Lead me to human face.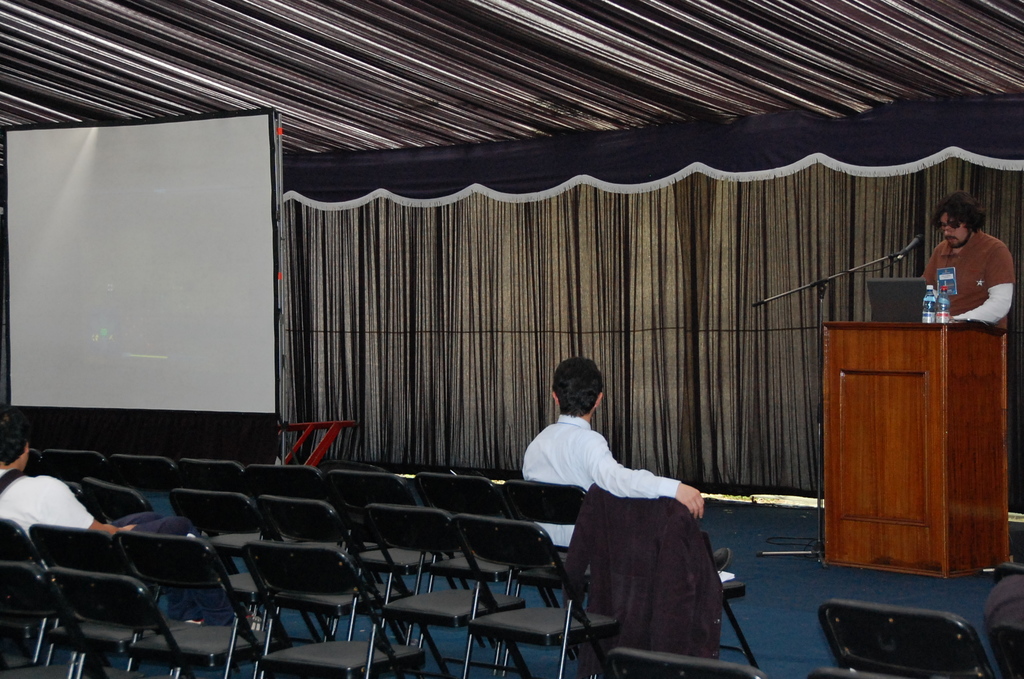
Lead to [941,215,968,250].
